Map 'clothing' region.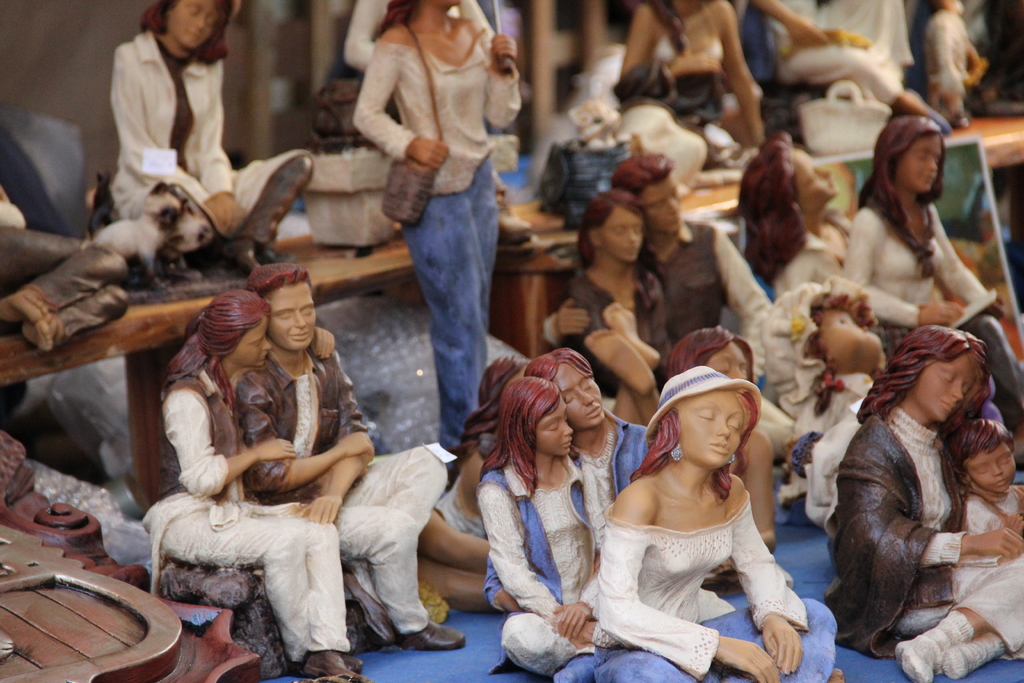
Mapped to {"left": 551, "top": 216, "right": 771, "bottom": 382}.
